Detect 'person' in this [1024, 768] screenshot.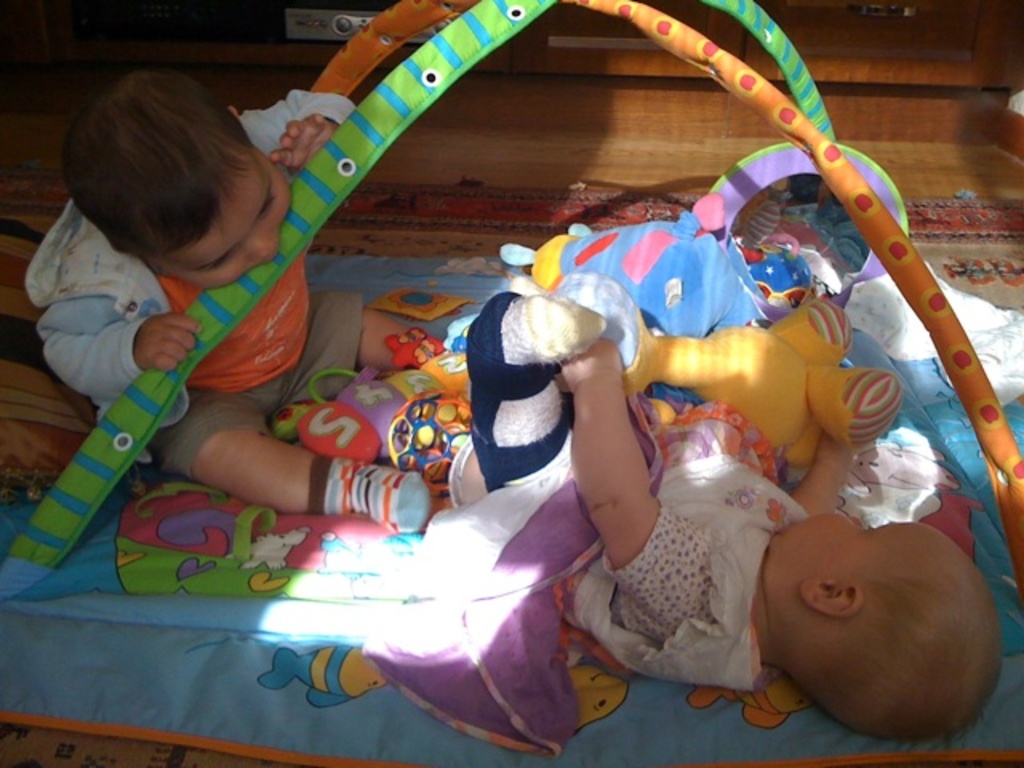
Detection: bbox=(462, 334, 1005, 744).
